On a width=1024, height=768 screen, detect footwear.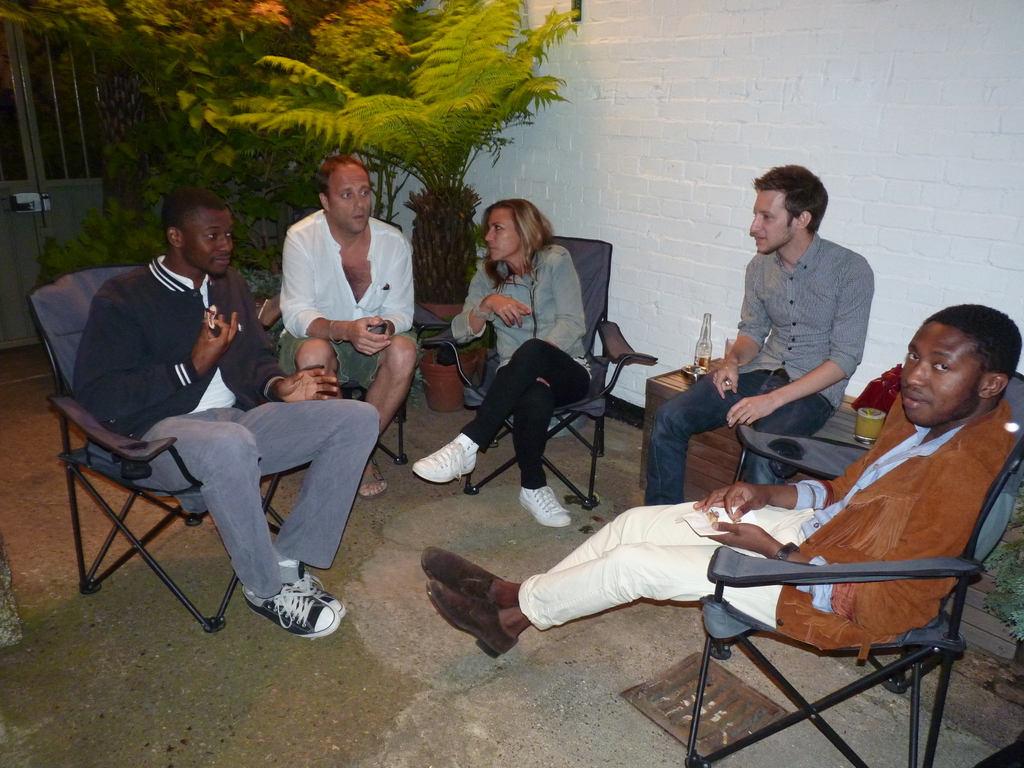
locate(518, 490, 572, 527).
